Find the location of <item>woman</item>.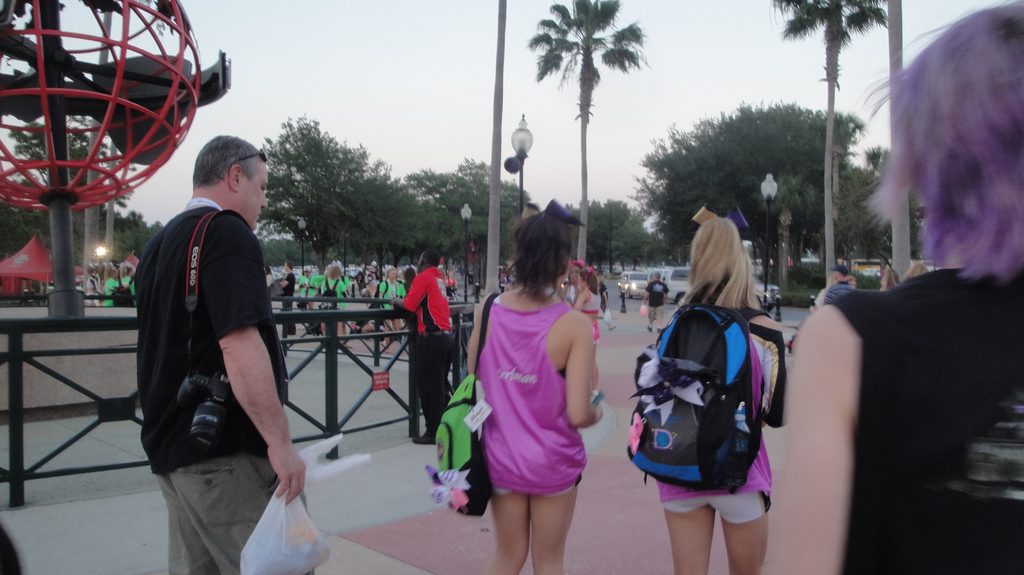
Location: x1=379 y1=267 x2=401 y2=351.
